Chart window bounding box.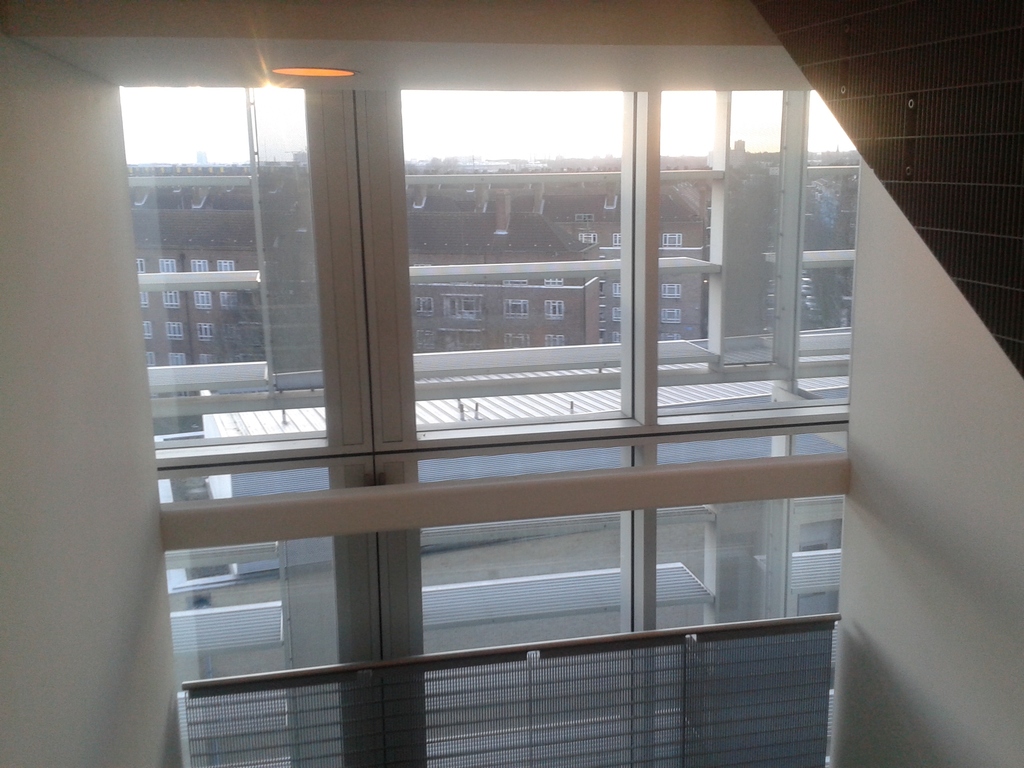
Charted: Rect(168, 321, 181, 339).
